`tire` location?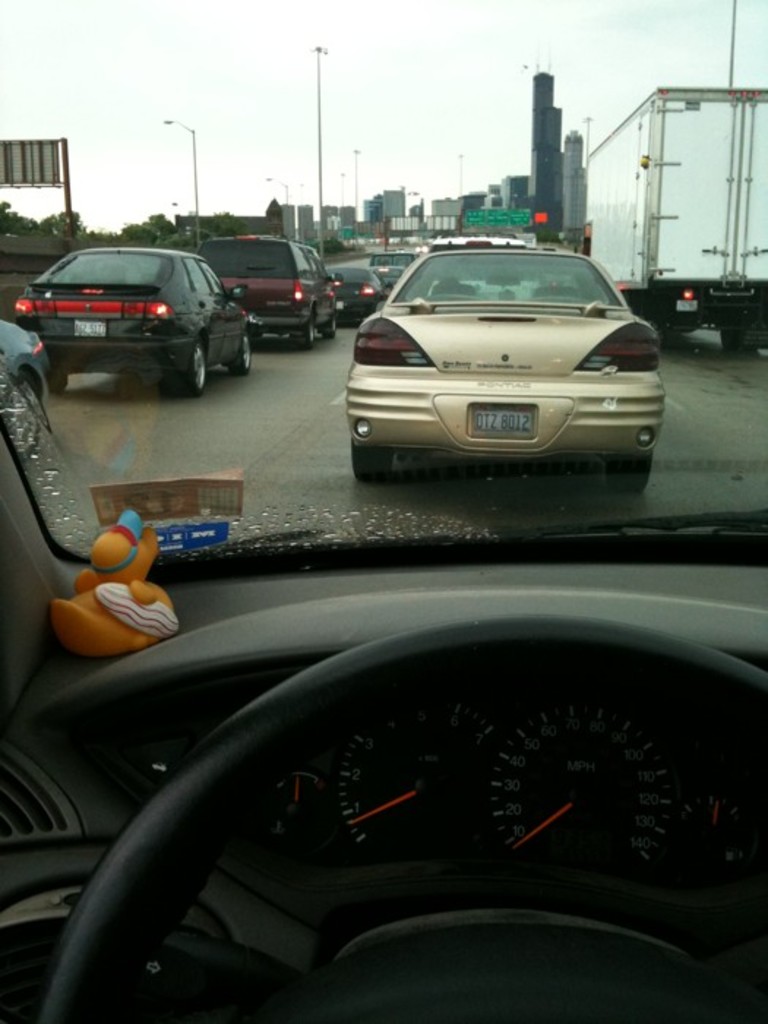
(350, 446, 395, 477)
